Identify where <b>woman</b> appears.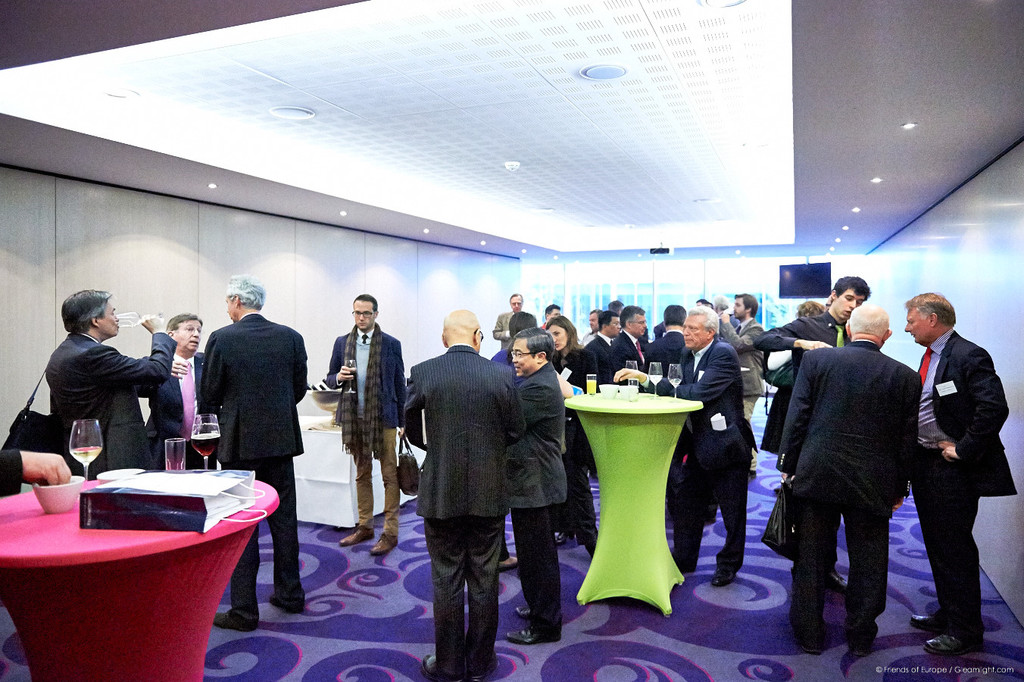
Appears at 547,314,598,558.
